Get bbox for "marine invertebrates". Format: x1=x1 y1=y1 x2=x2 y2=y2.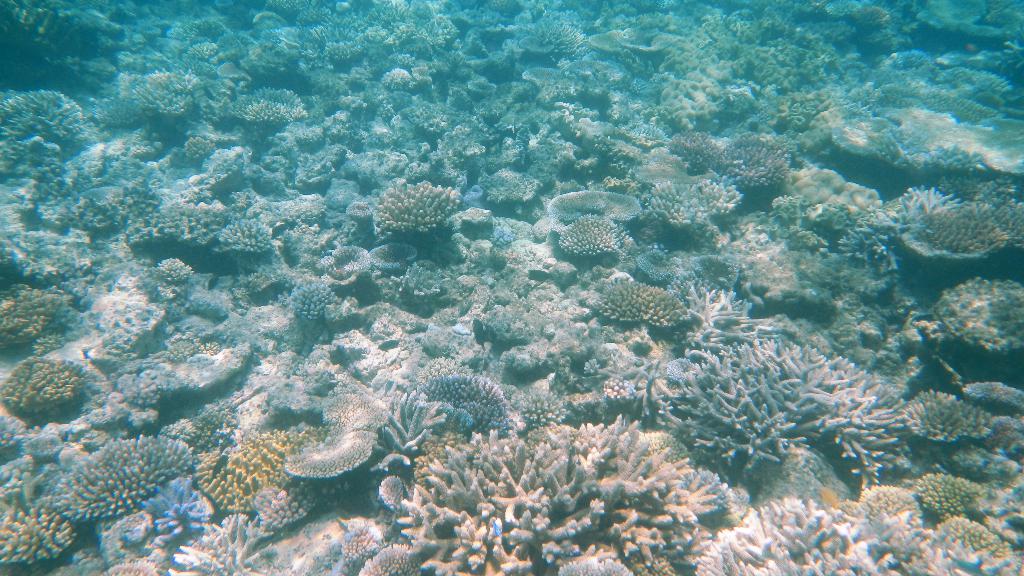
x1=340 y1=198 x2=379 y2=228.
